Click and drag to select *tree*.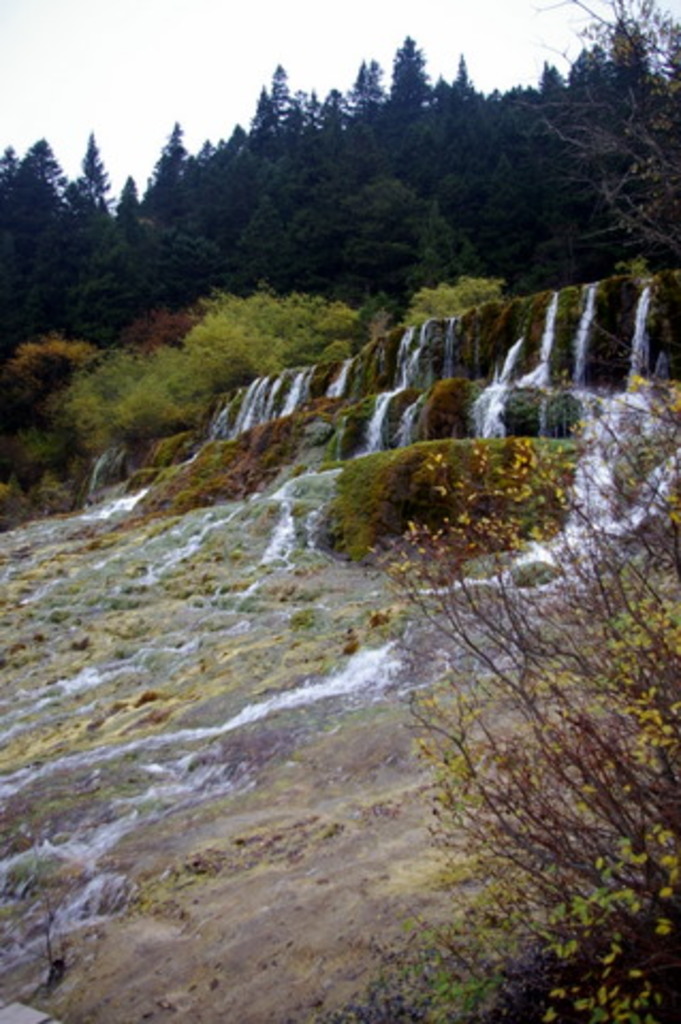
Selection: locate(406, 273, 510, 326).
